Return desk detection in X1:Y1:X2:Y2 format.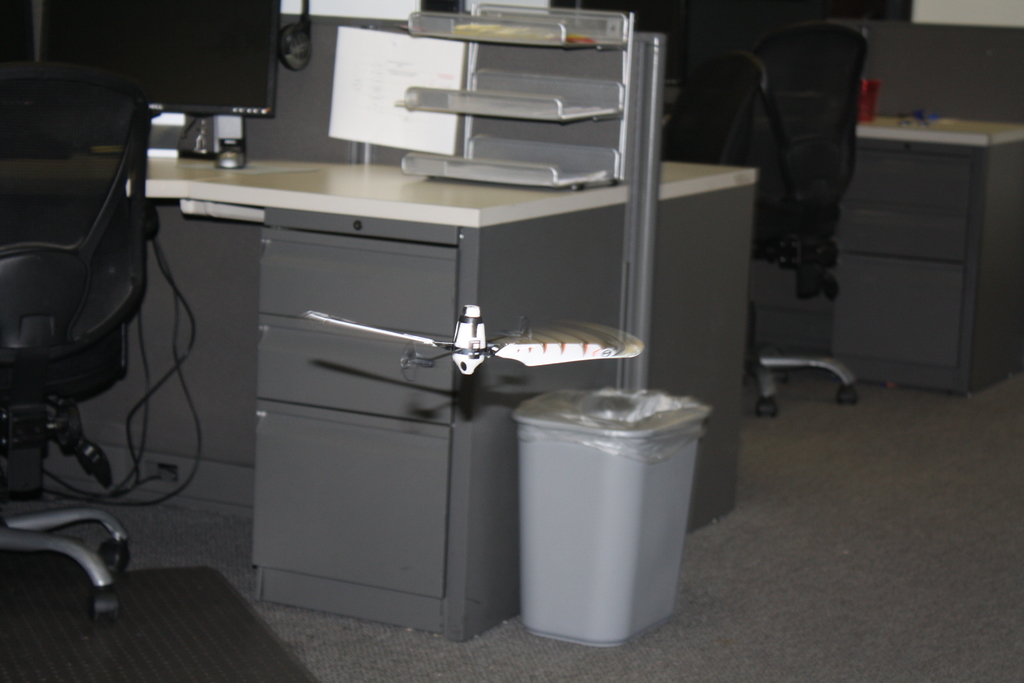
820:105:1023:402.
